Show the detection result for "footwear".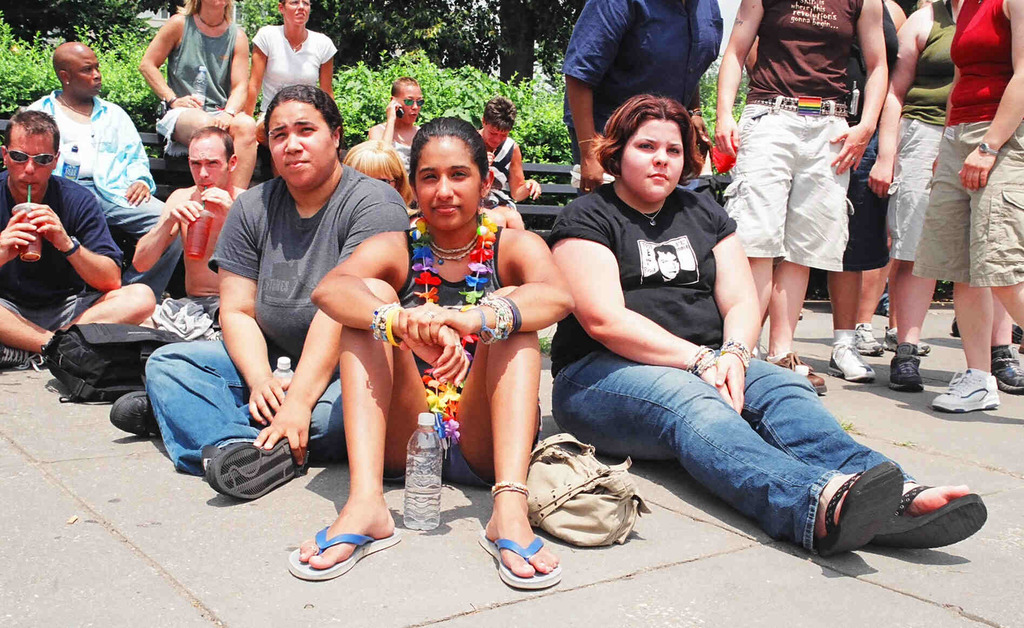
(left=822, top=339, right=877, bottom=381).
